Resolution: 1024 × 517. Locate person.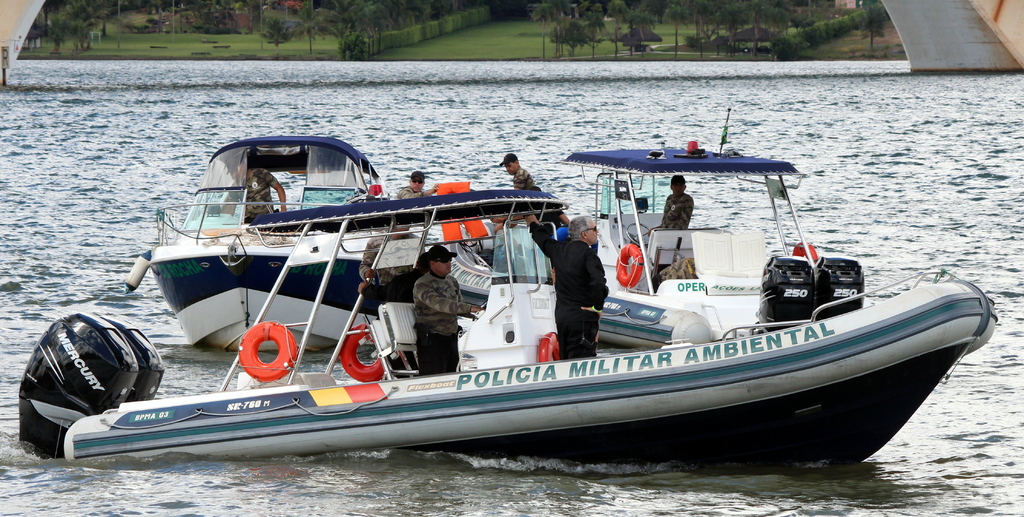
649, 175, 694, 232.
